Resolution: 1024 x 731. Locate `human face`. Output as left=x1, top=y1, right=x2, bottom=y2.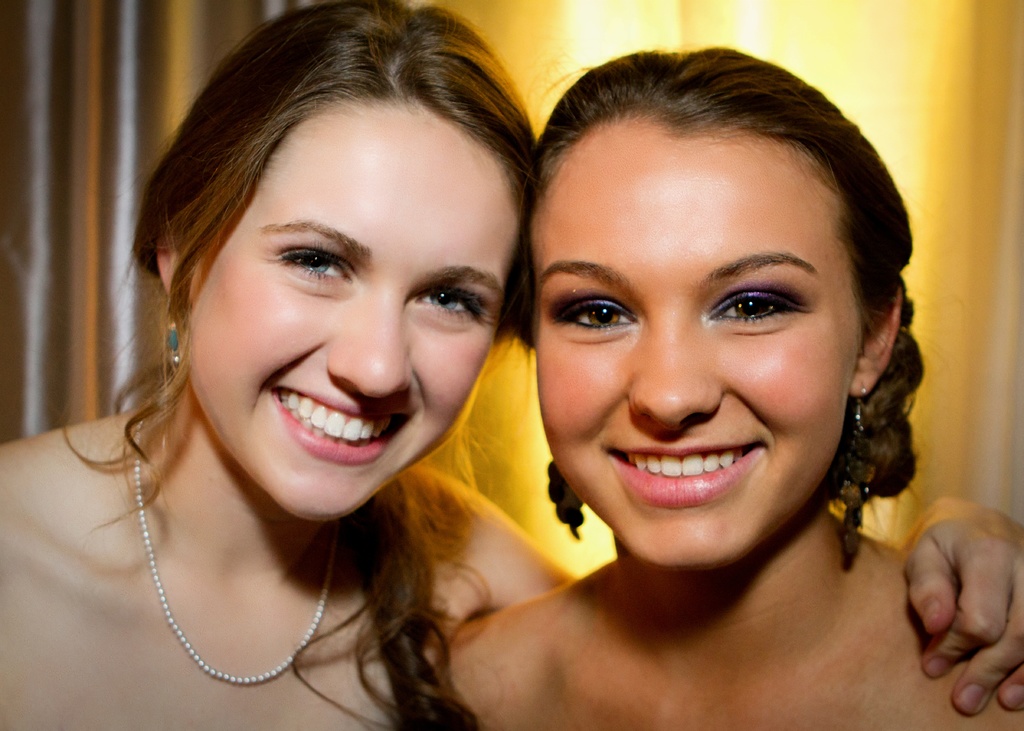
left=535, top=121, right=859, bottom=567.
